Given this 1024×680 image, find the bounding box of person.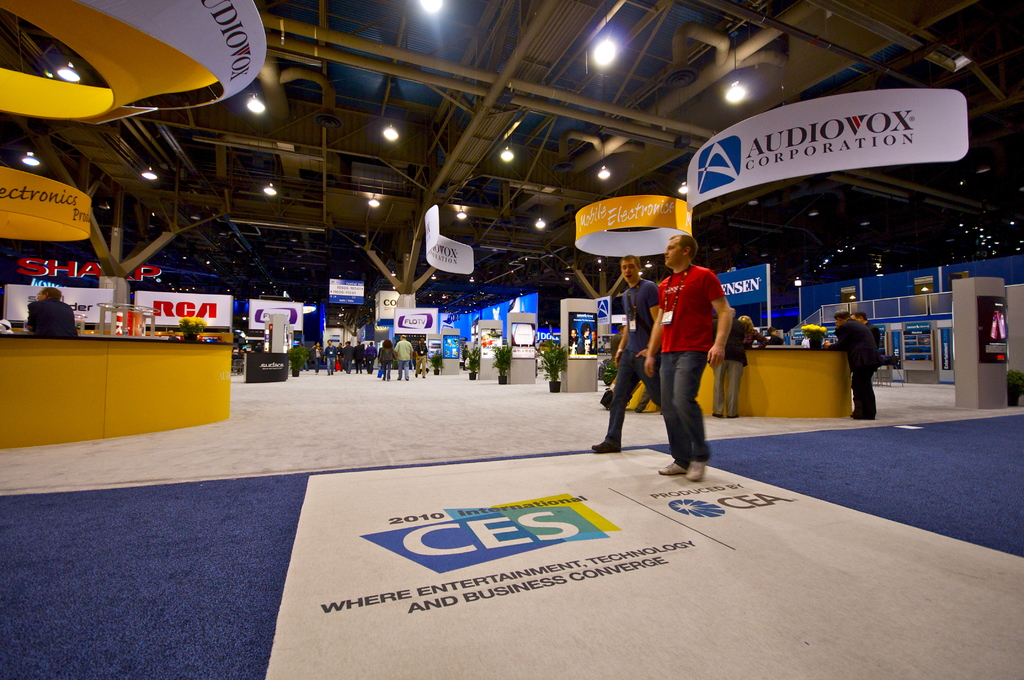
{"x1": 828, "y1": 312, "x2": 883, "y2": 417}.
